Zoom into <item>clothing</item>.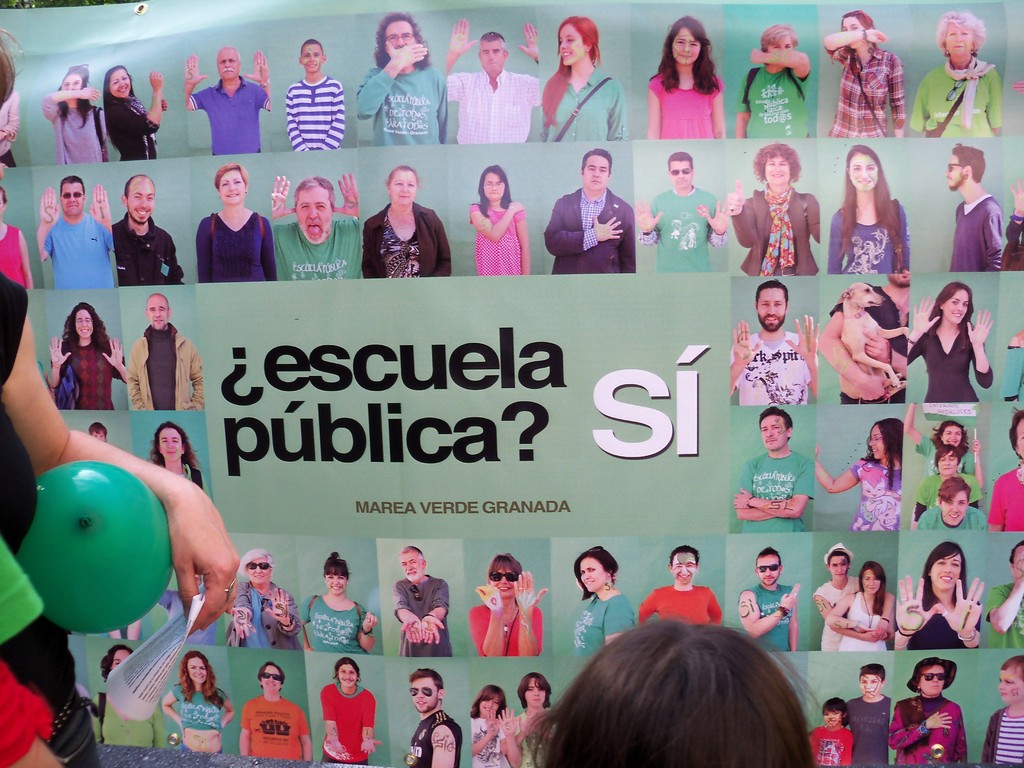
Zoom target: left=730, top=67, right=822, bottom=146.
